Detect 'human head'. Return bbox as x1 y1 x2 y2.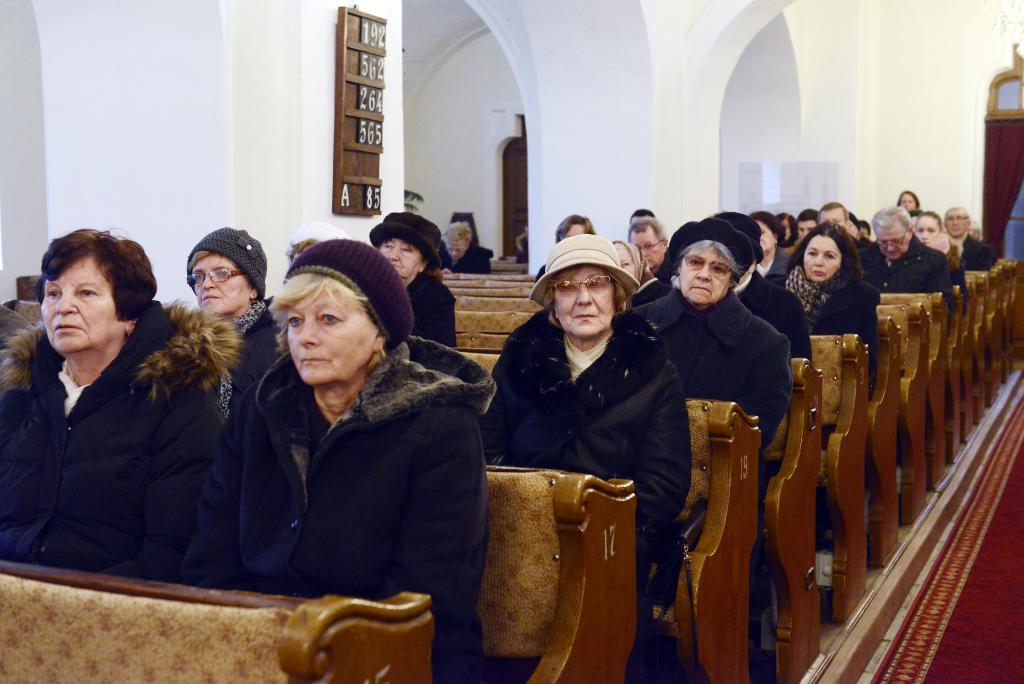
789 224 861 287.
